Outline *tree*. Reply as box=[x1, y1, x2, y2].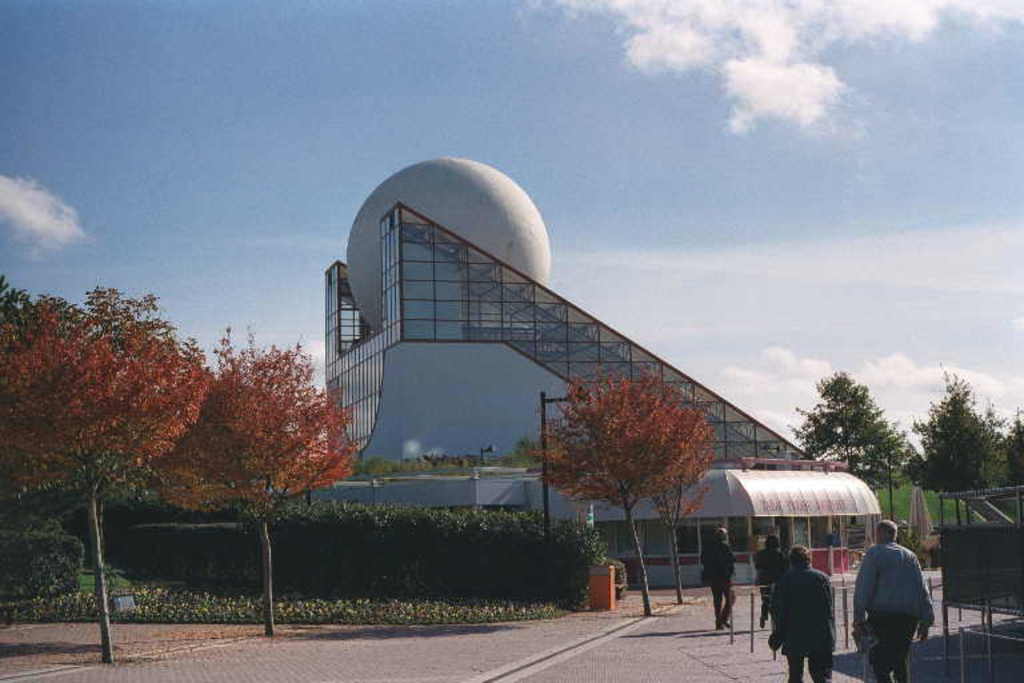
box=[156, 317, 364, 640].
